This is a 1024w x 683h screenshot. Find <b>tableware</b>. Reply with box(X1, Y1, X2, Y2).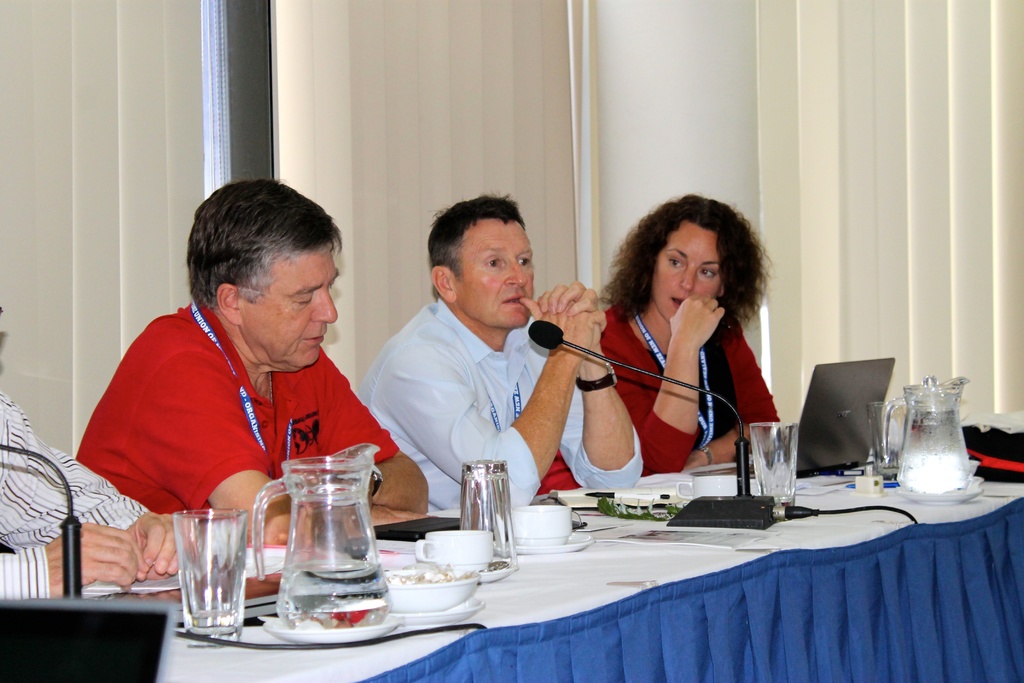
box(166, 510, 246, 645).
